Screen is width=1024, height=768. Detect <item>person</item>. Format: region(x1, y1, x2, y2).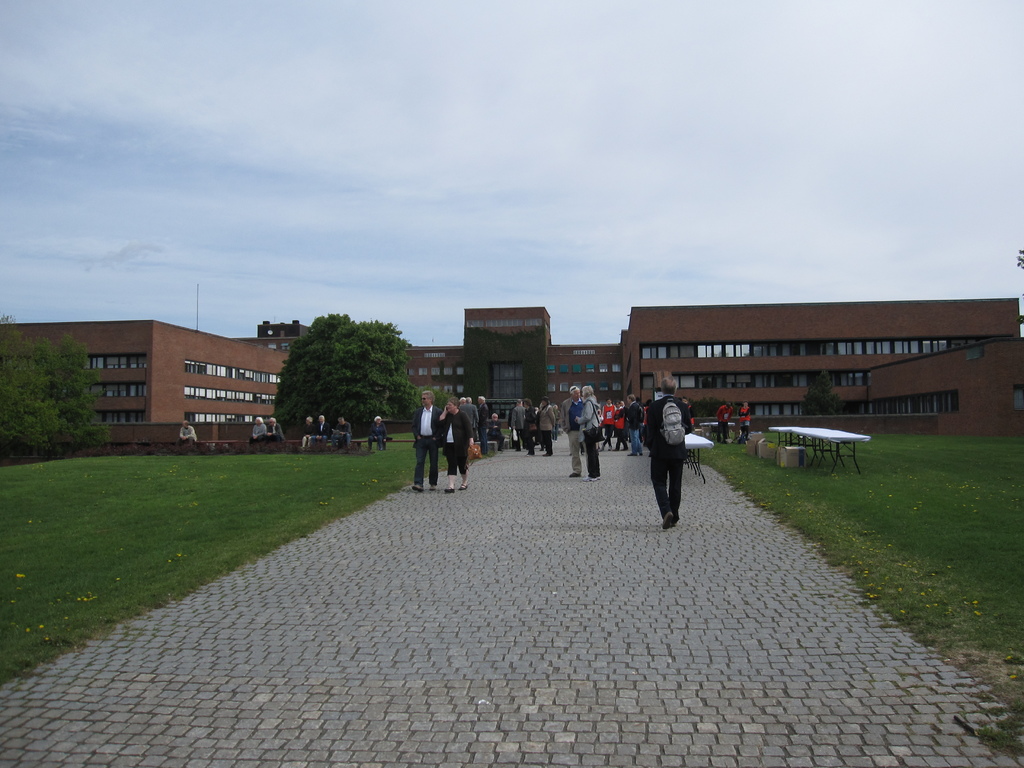
region(447, 392, 467, 415).
